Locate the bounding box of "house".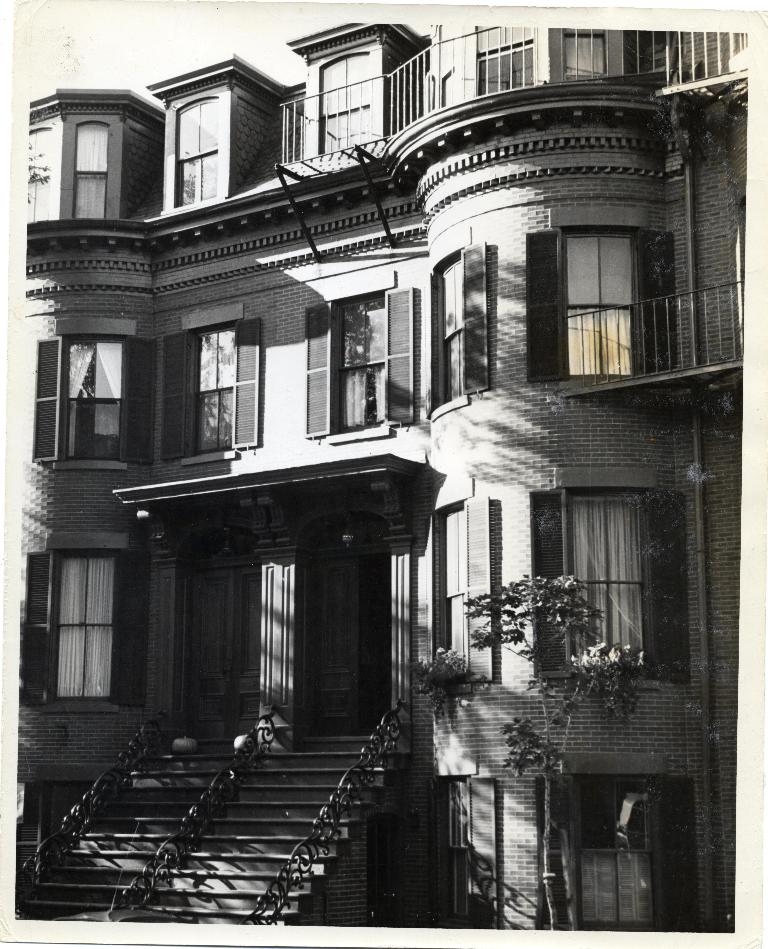
Bounding box: detection(24, 0, 742, 906).
